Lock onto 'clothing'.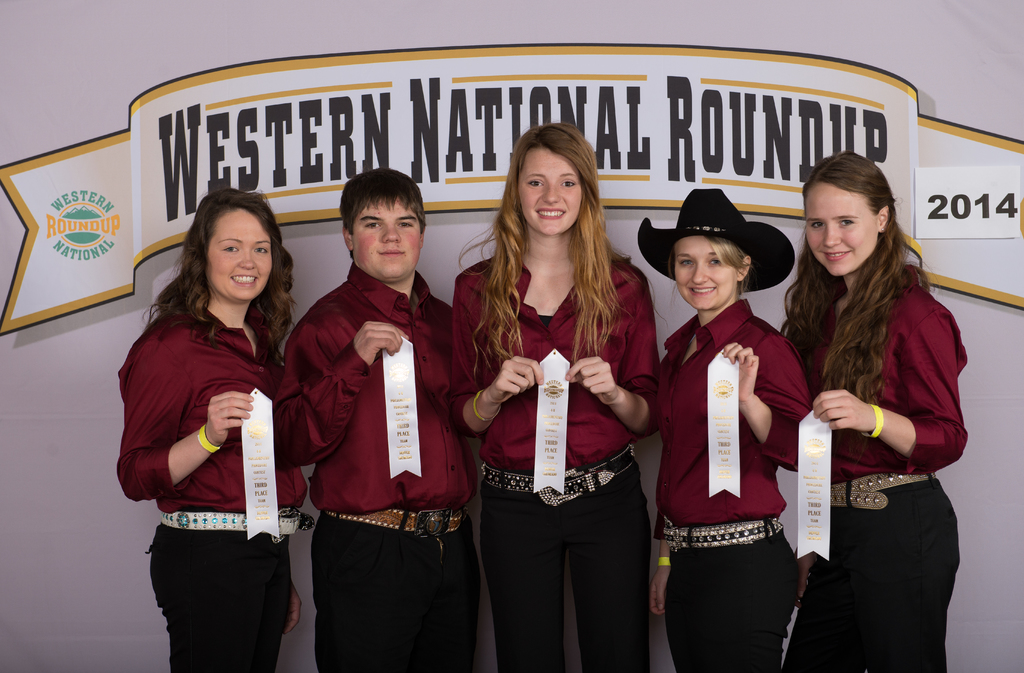
Locked: [439,248,644,672].
